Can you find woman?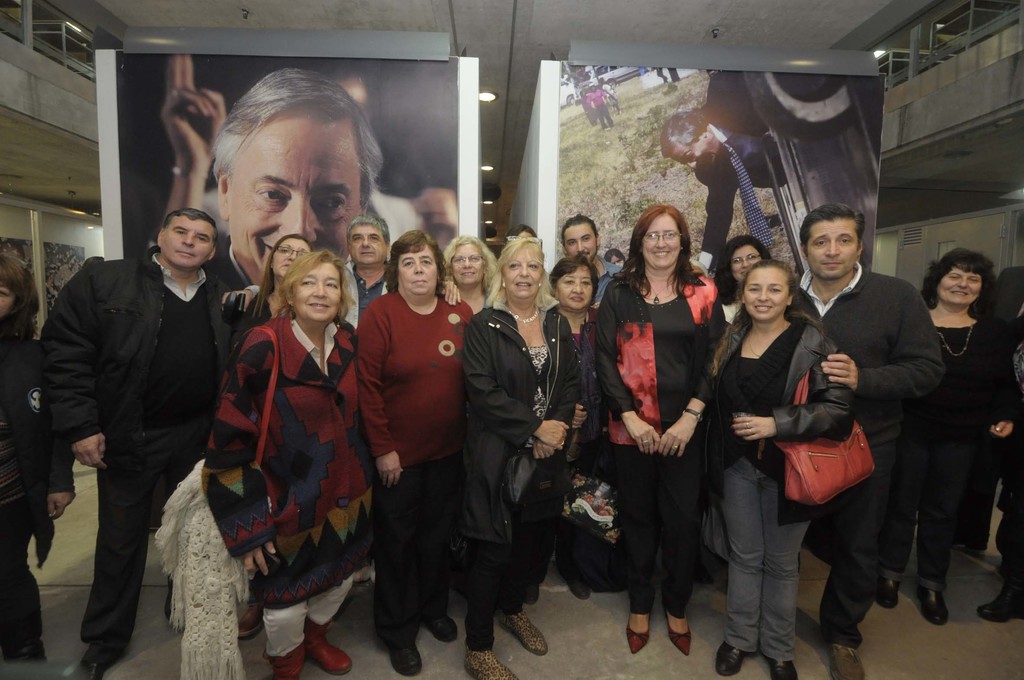
Yes, bounding box: 200,248,378,679.
